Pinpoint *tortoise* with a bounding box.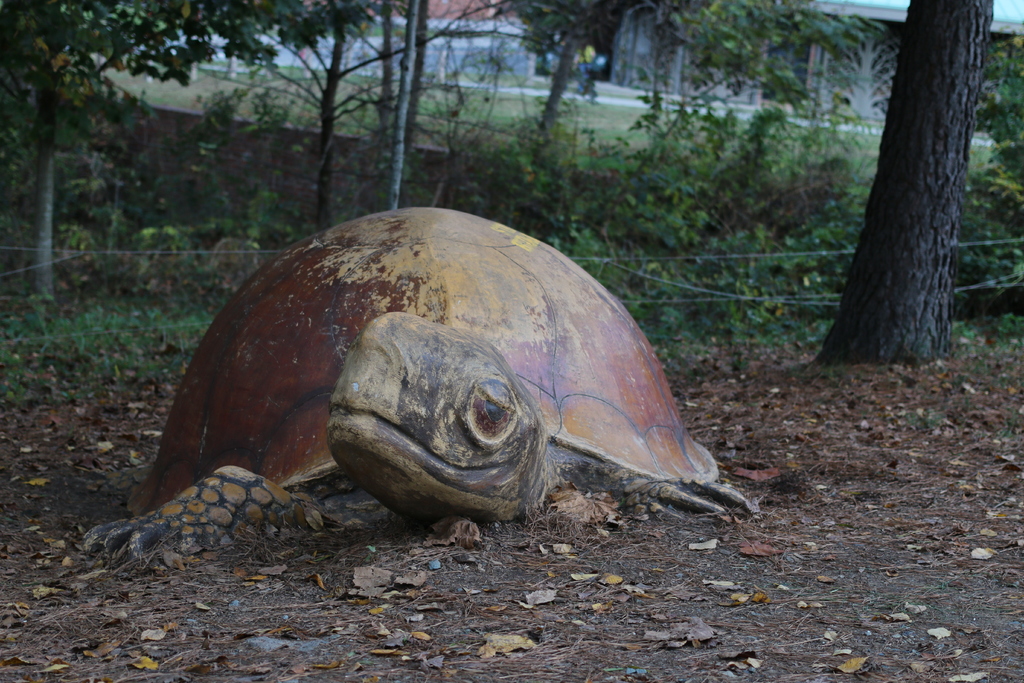
left=55, top=202, right=749, bottom=570.
